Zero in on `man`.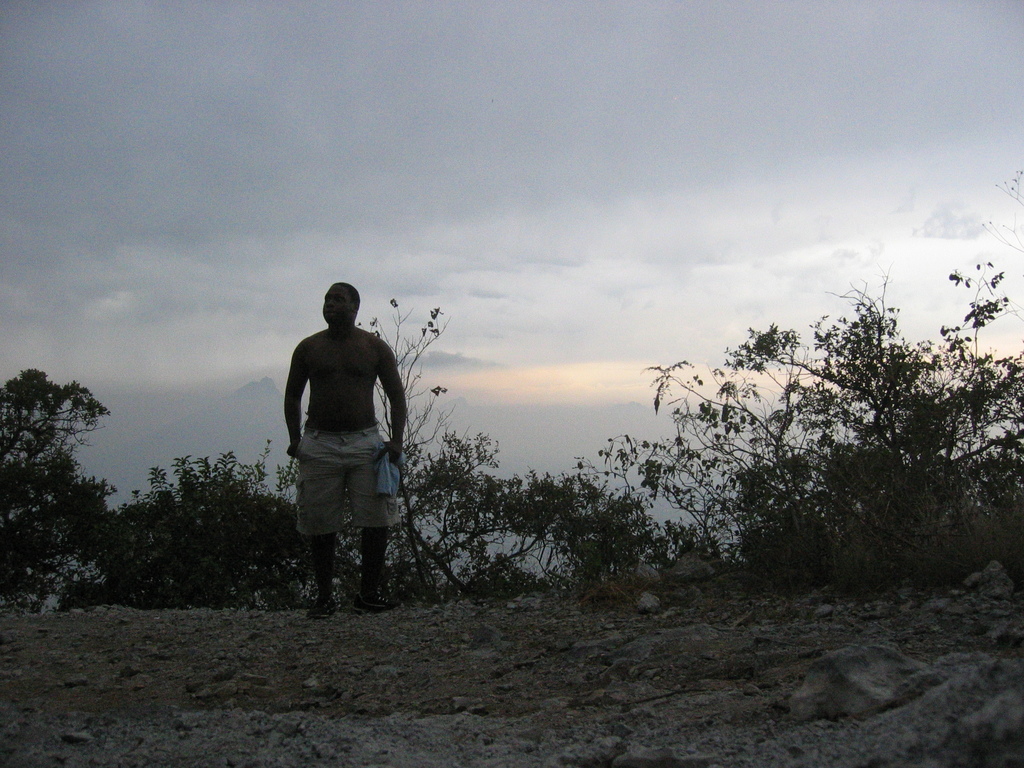
Zeroed in: <box>285,281,410,615</box>.
